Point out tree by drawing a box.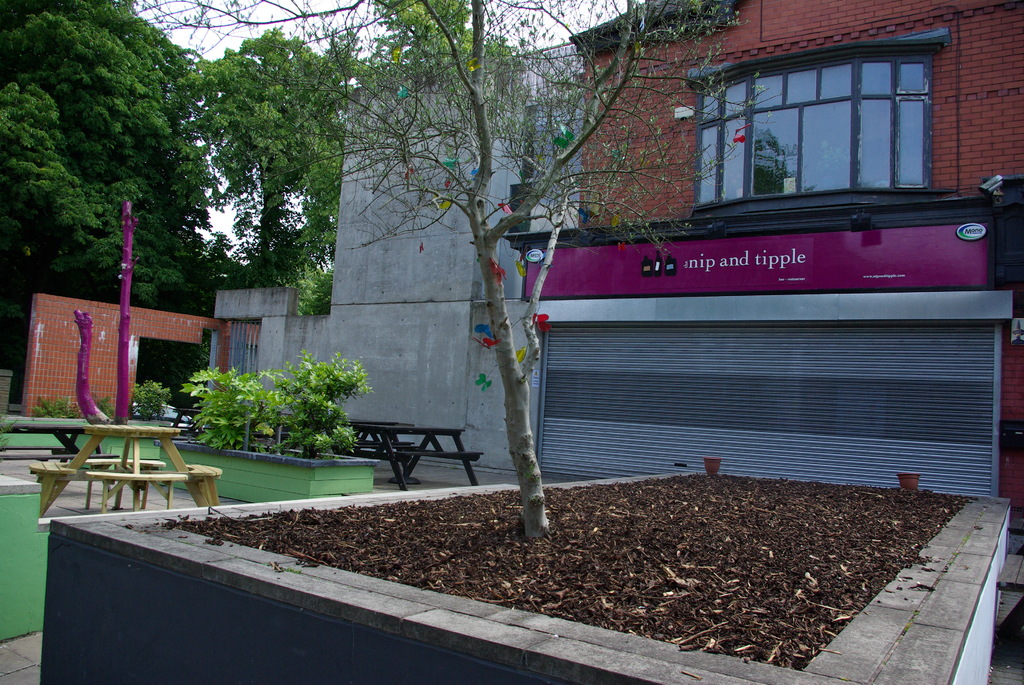
x1=0 y1=0 x2=214 y2=324.
